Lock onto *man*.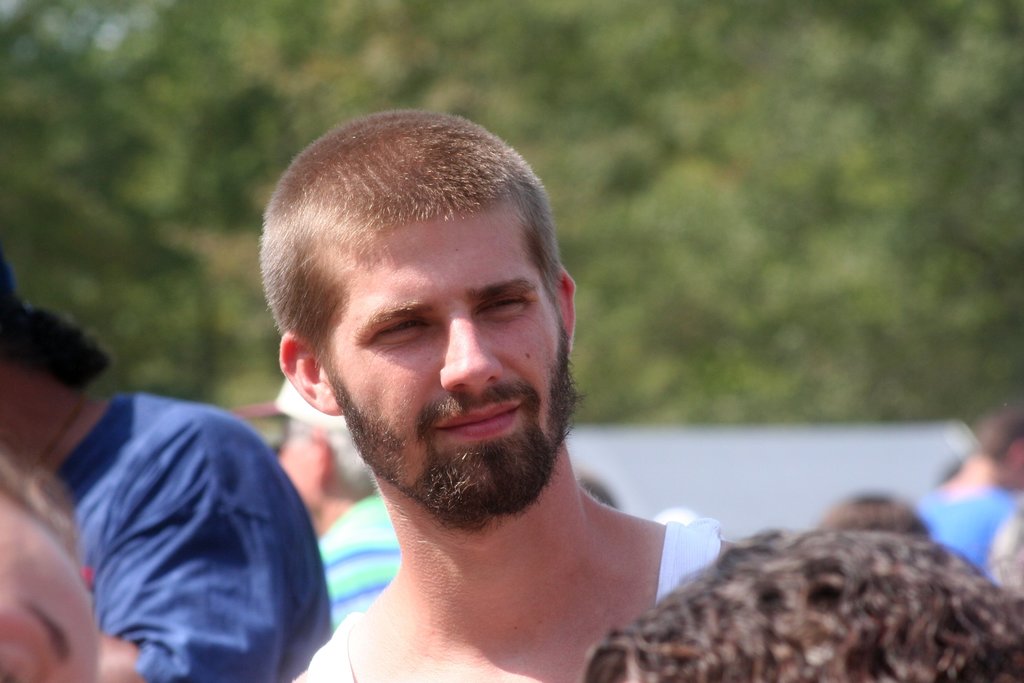
Locked: x1=253 y1=106 x2=735 y2=682.
